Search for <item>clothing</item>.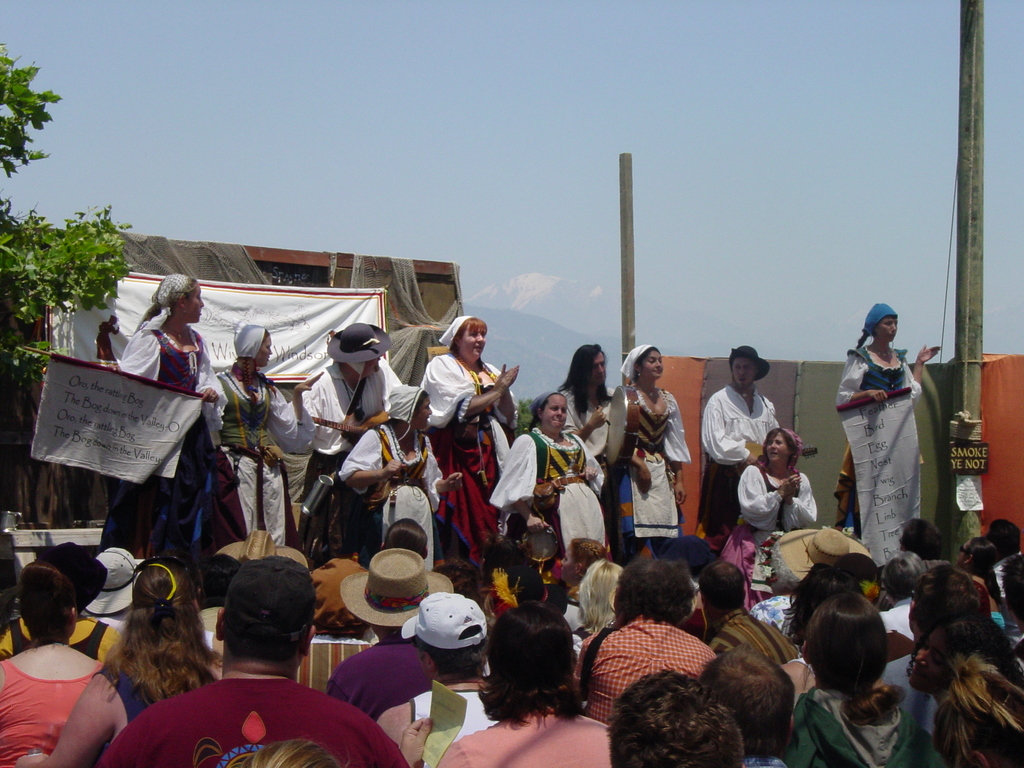
Found at (989, 611, 1006, 630).
